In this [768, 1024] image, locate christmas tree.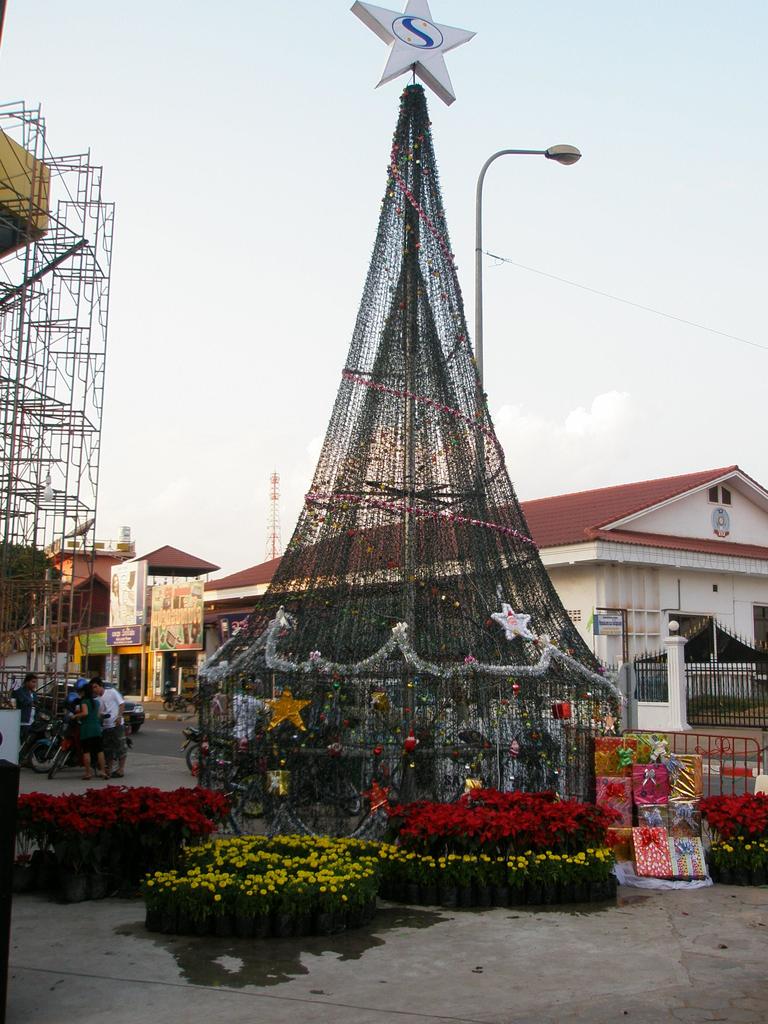
Bounding box: <region>198, 86, 627, 850</region>.
